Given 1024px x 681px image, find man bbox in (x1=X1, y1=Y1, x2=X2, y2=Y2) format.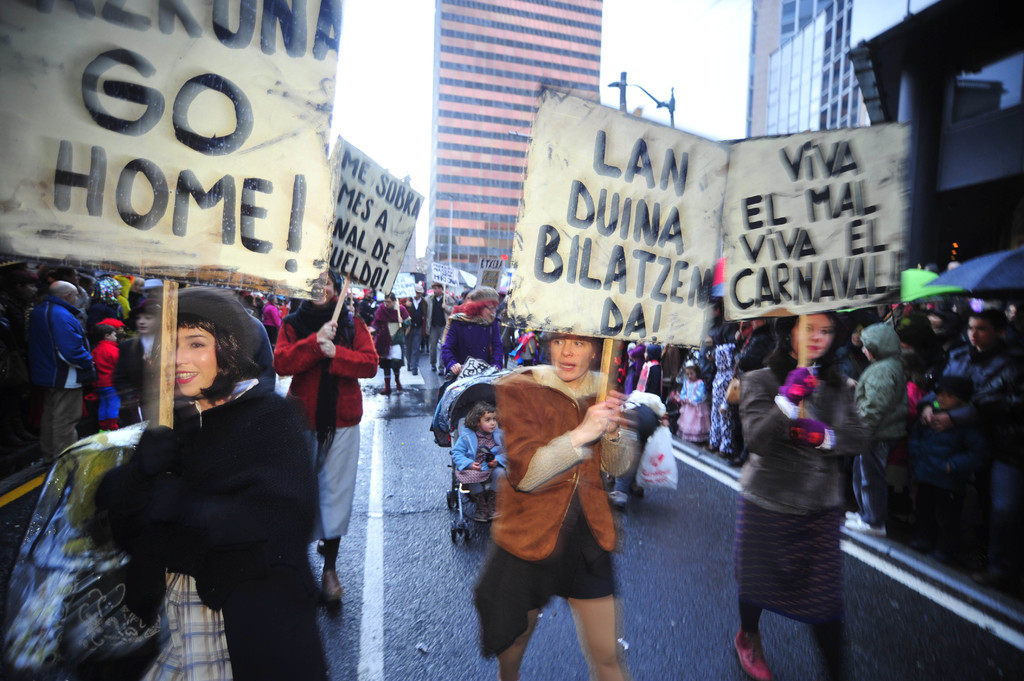
(x1=35, y1=282, x2=93, y2=464).
